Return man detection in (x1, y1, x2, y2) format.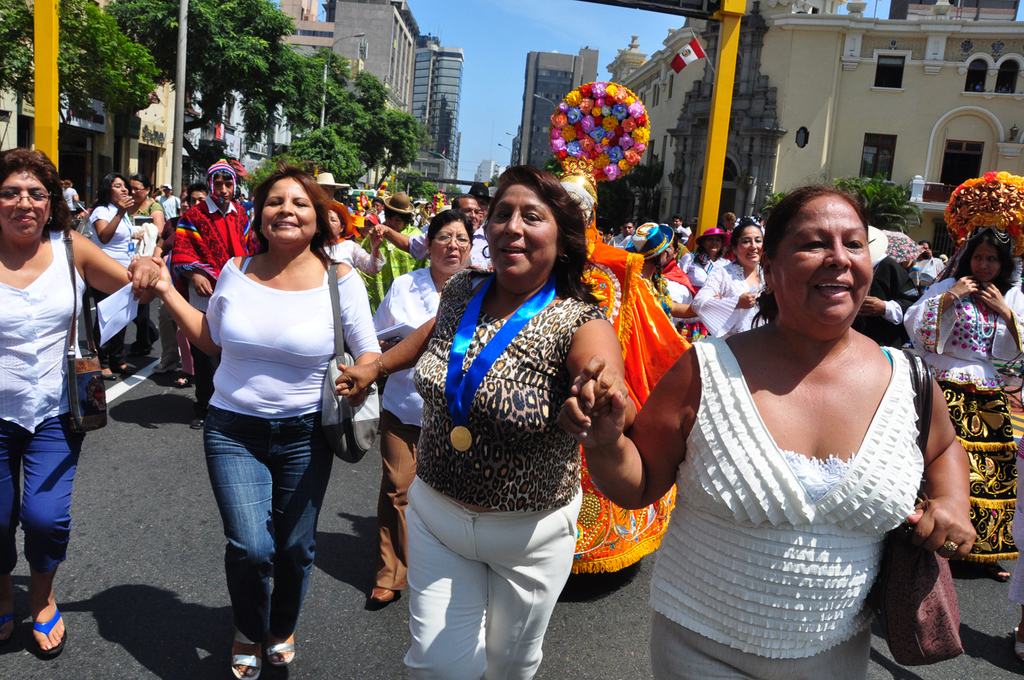
(150, 184, 182, 223).
